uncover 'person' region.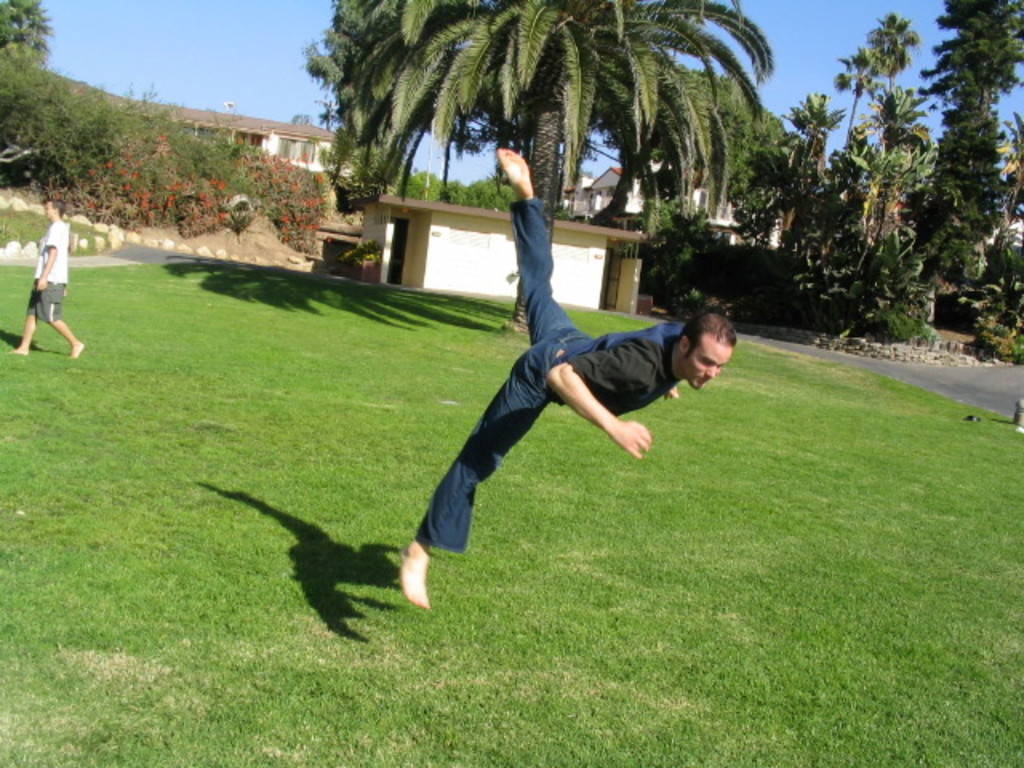
Uncovered: locate(394, 144, 739, 606).
